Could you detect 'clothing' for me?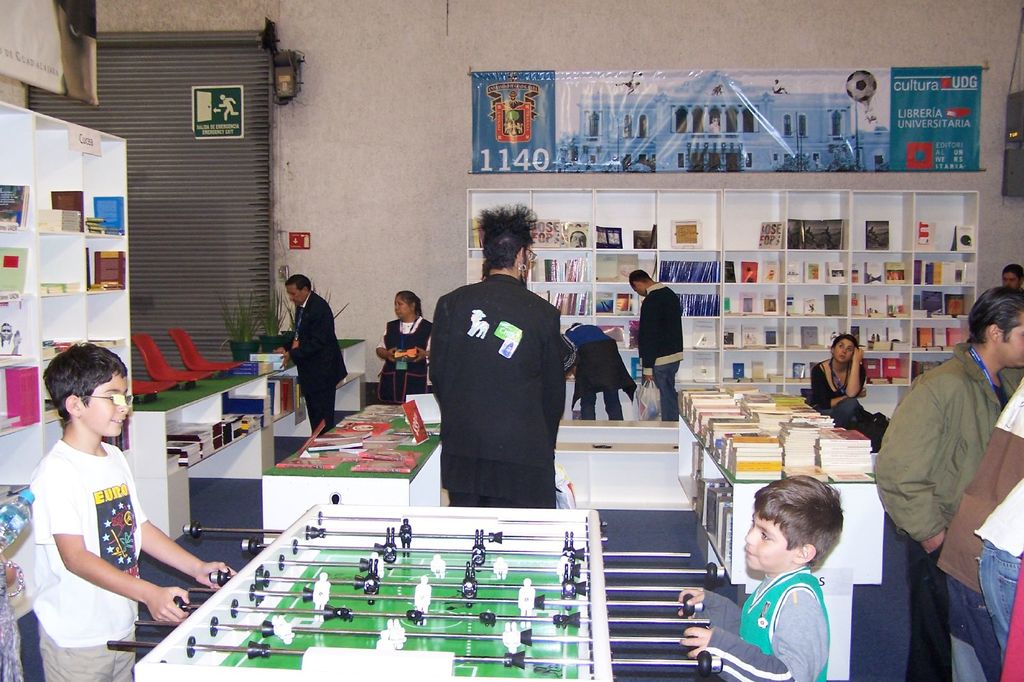
Detection result: (x1=570, y1=325, x2=638, y2=421).
